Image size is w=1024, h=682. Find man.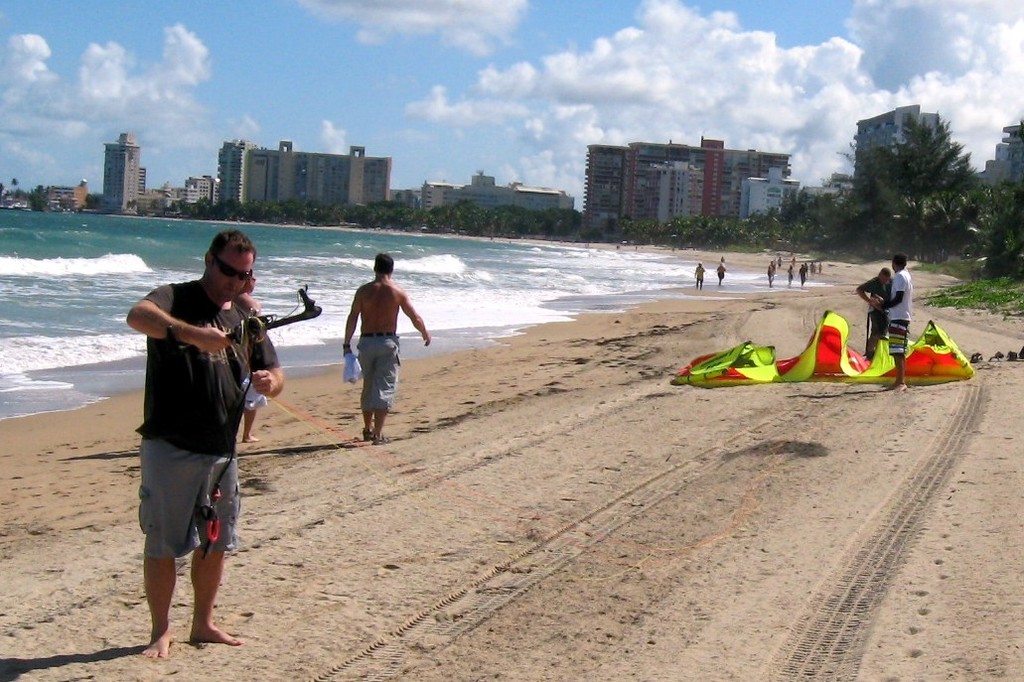
pyautogui.locateOnScreen(235, 272, 275, 445).
